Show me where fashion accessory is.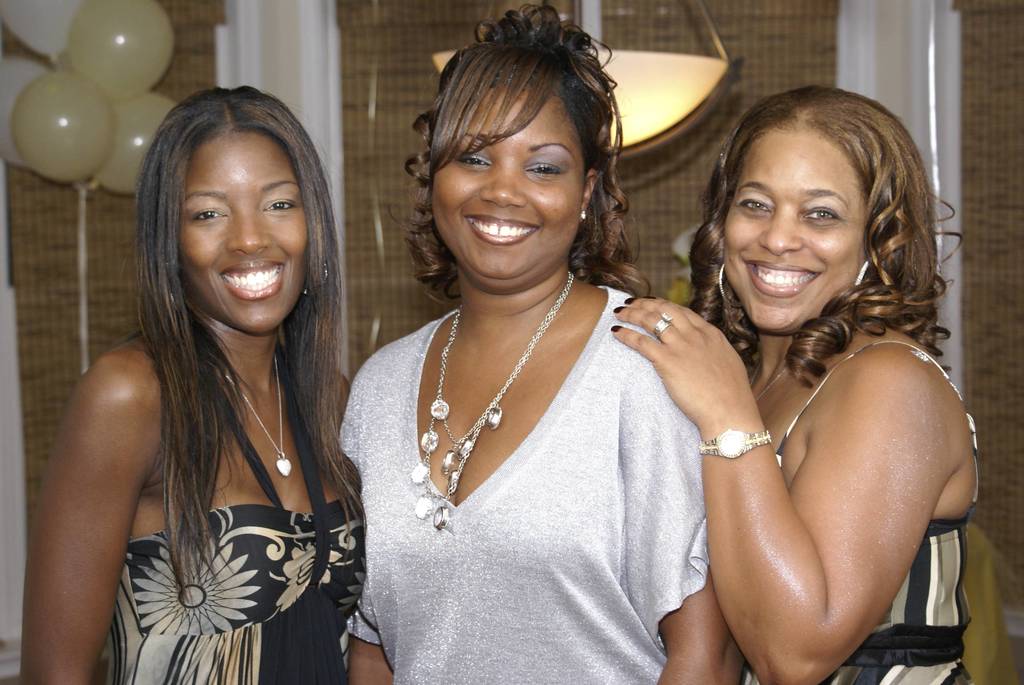
fashion accessory is at [left=609, top=321, right=625, bottom=332].
